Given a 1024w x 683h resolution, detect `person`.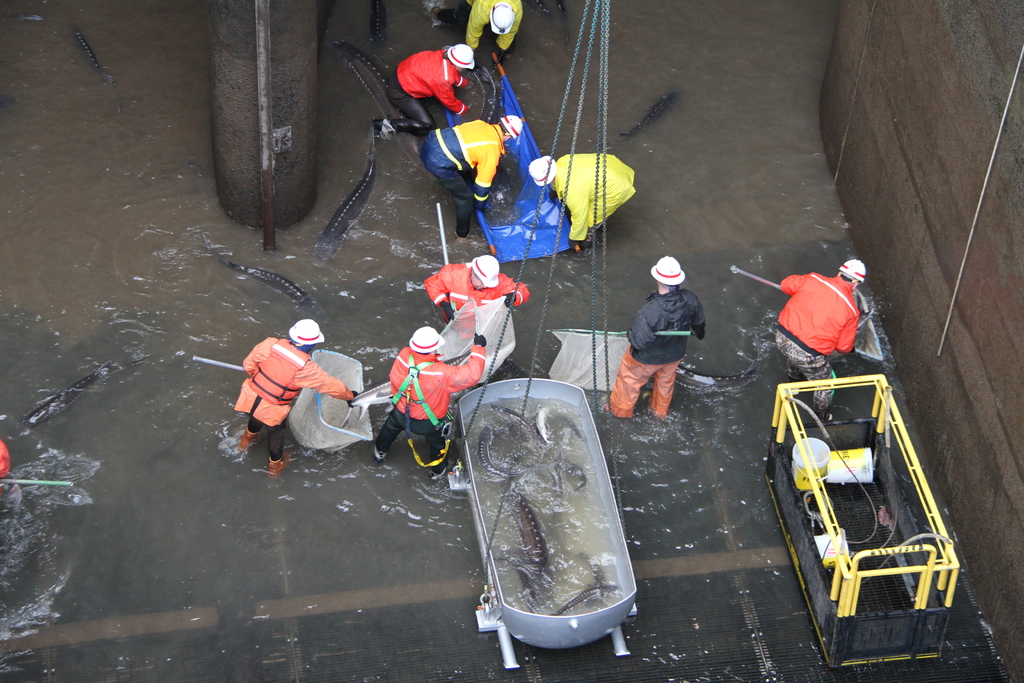
x1=234 y1=318 x2=358 y2=474.
